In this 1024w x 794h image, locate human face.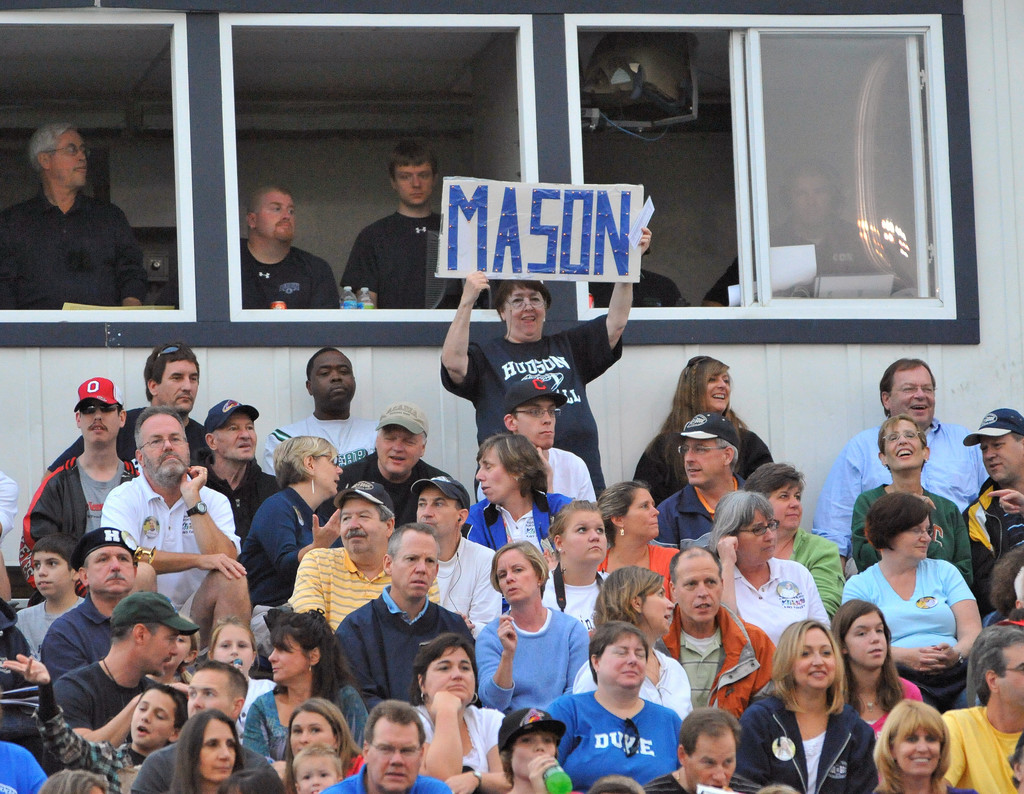
Bounding box: locate(998, 642, 1023, 708).
